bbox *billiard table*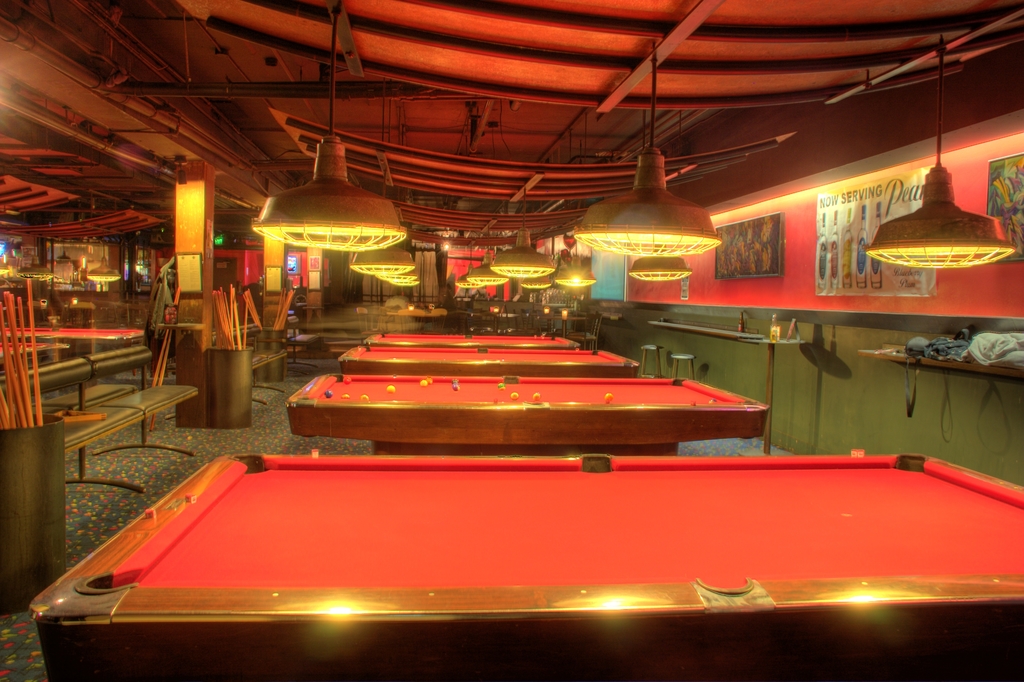
left=338, top=346, right=643, bottom=377
